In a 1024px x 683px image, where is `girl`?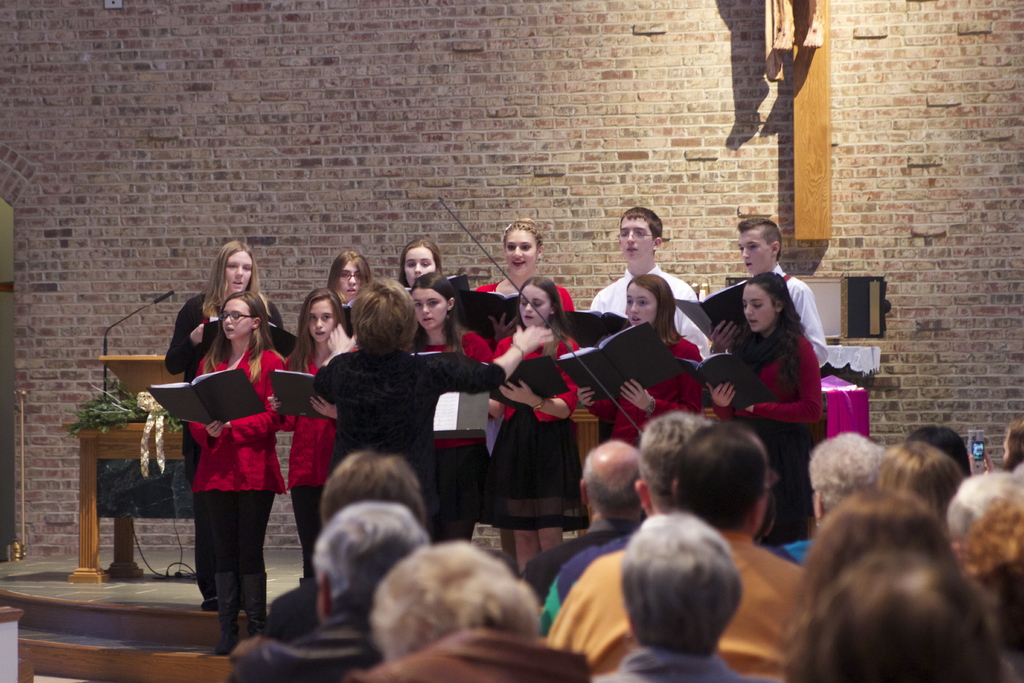
576:278:715:518.
